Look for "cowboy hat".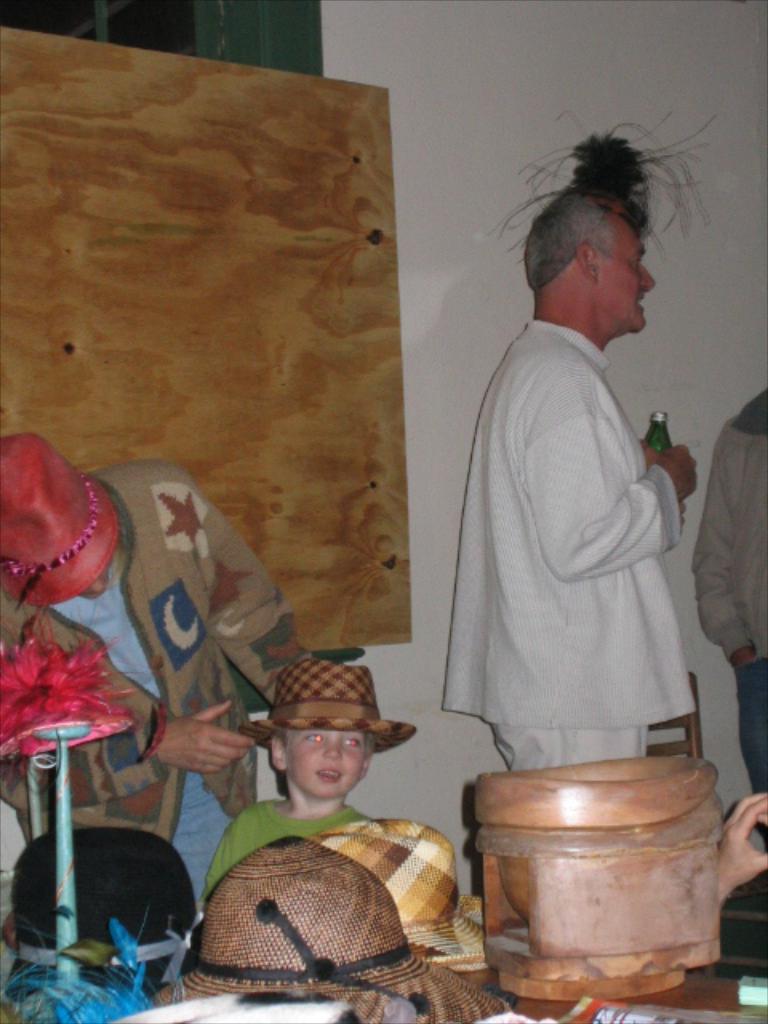
Found: left=0, top=629, right=138, bottom=754.
